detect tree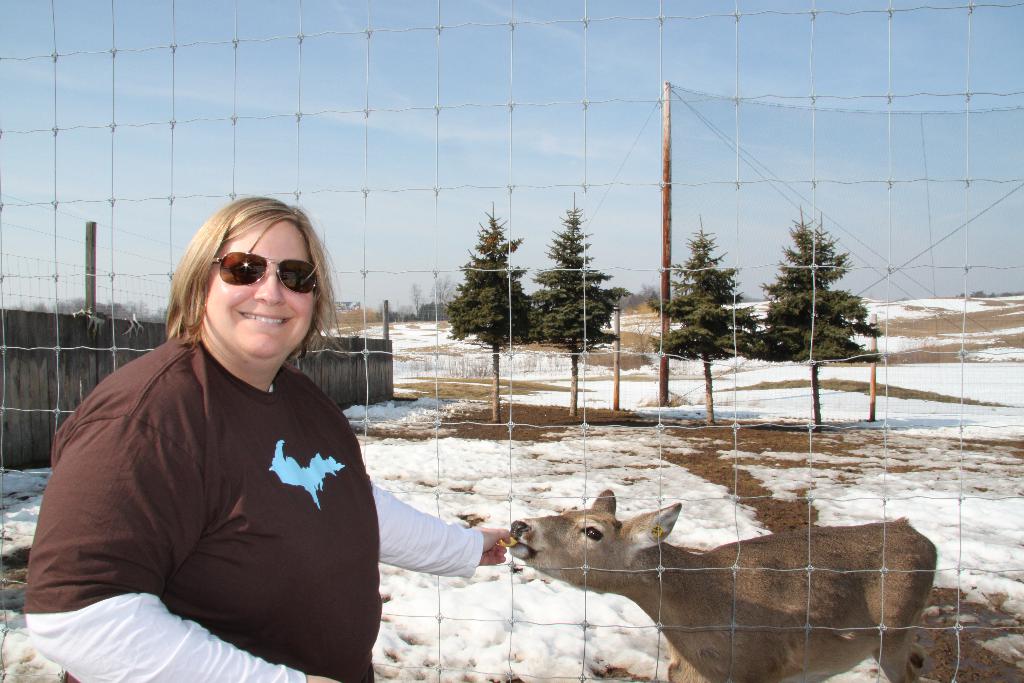
(524,190,631,420)
